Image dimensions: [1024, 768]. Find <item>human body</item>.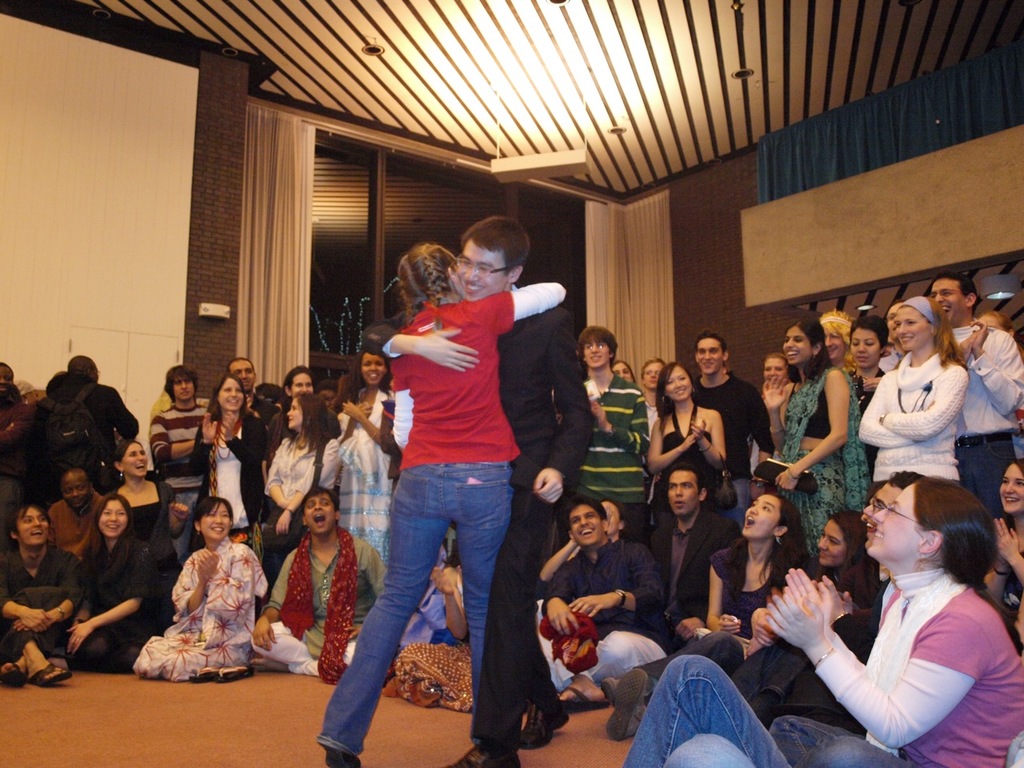
<region>107, 433, 187, 627</region>.
